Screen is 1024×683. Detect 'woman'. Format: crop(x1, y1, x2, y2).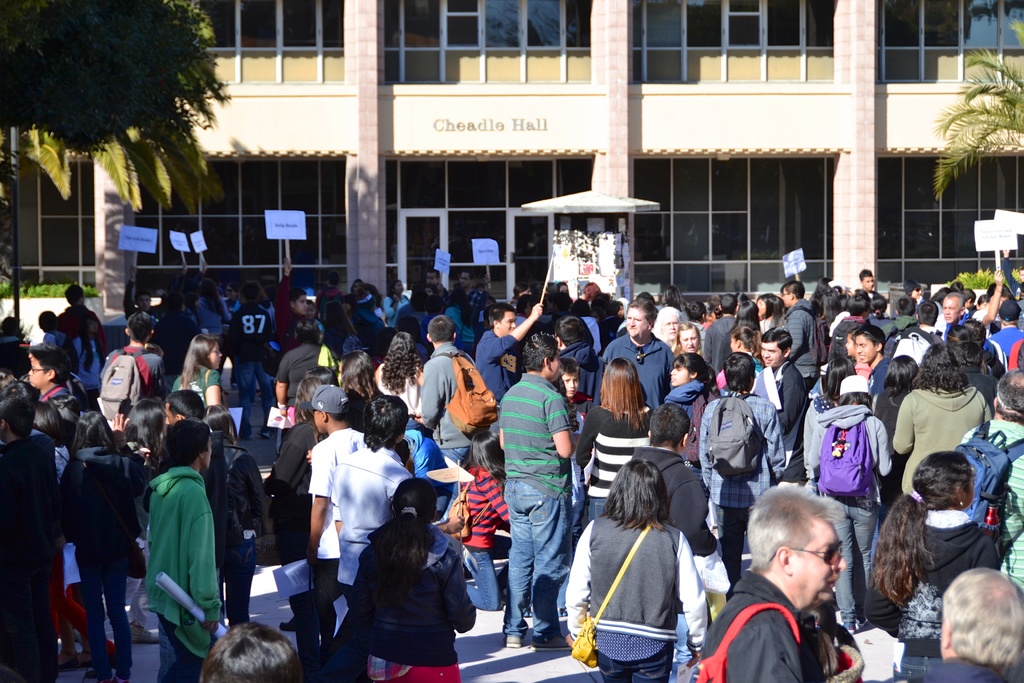
crop(171, 334, 222, 419).
